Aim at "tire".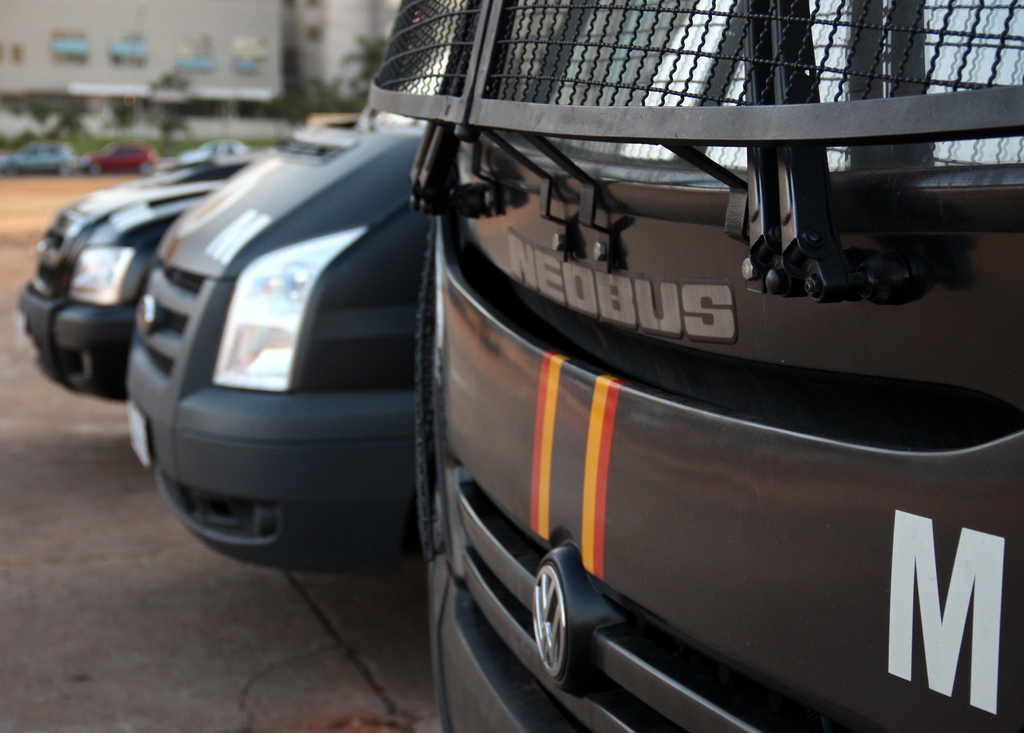
Aimed at <box>60,162,70,175</box>.
